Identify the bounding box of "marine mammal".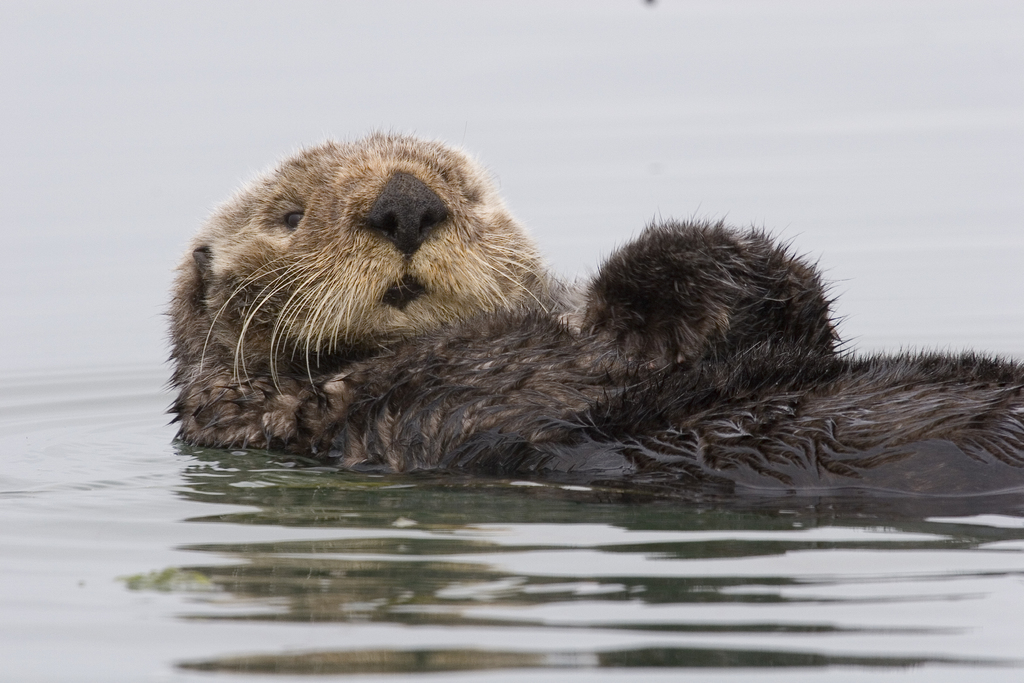
(x1=180, y1=109, x2=1023, y2=502).
